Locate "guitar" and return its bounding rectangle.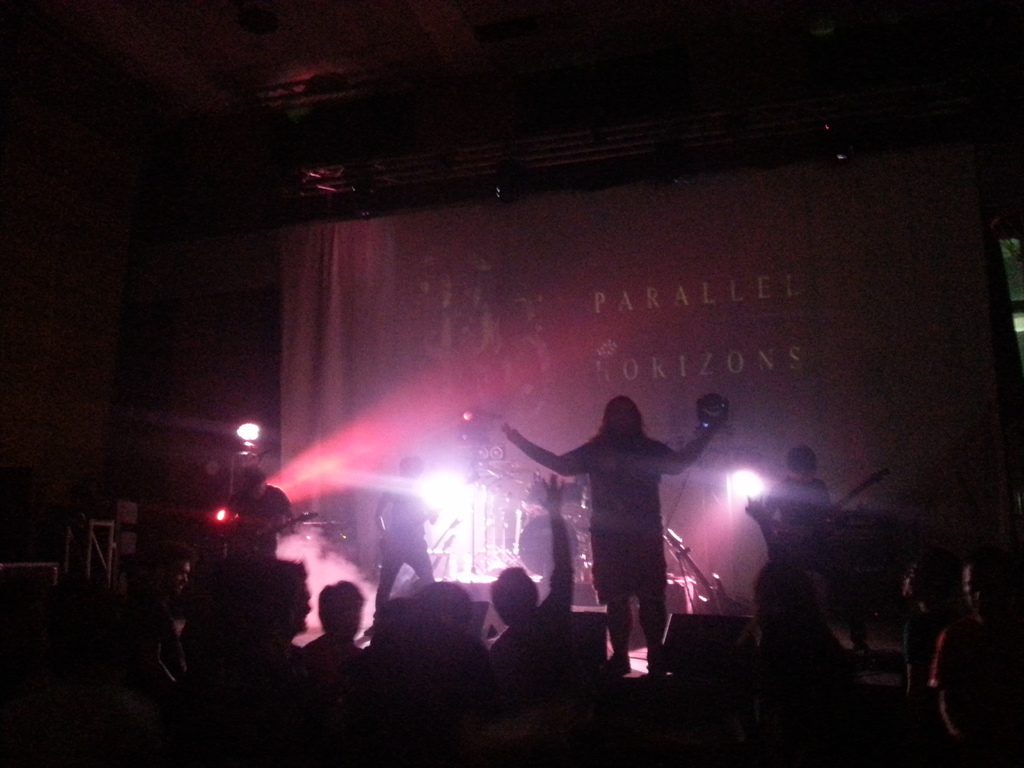
x1=214, y1=505, x2=314, y2=553.
